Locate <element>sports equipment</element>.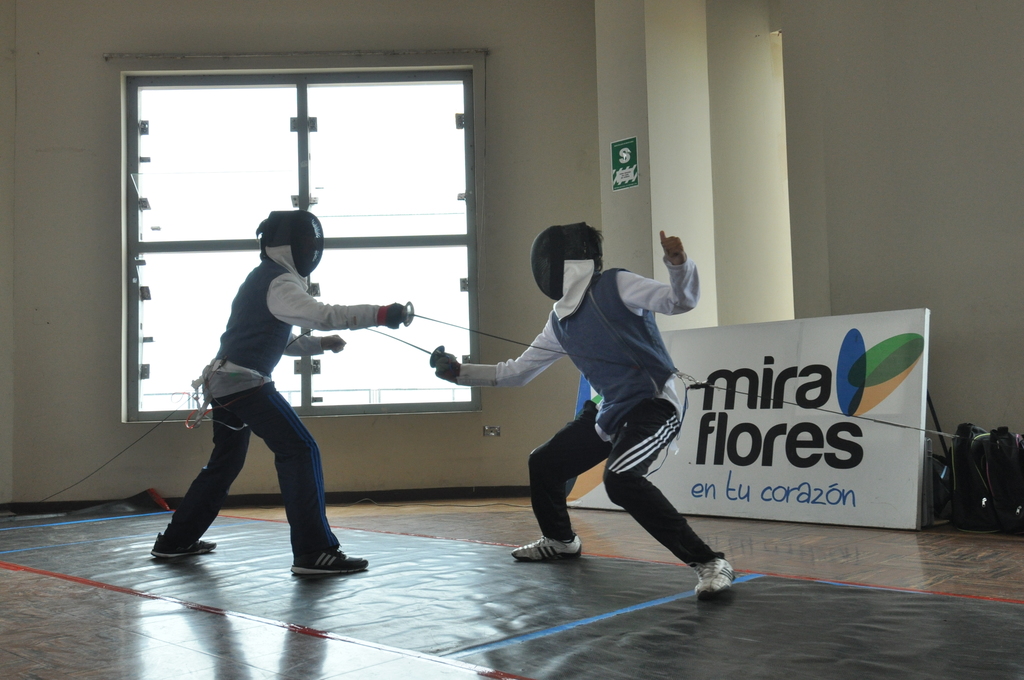
Bounding box: [526, 222, 597, 302].
